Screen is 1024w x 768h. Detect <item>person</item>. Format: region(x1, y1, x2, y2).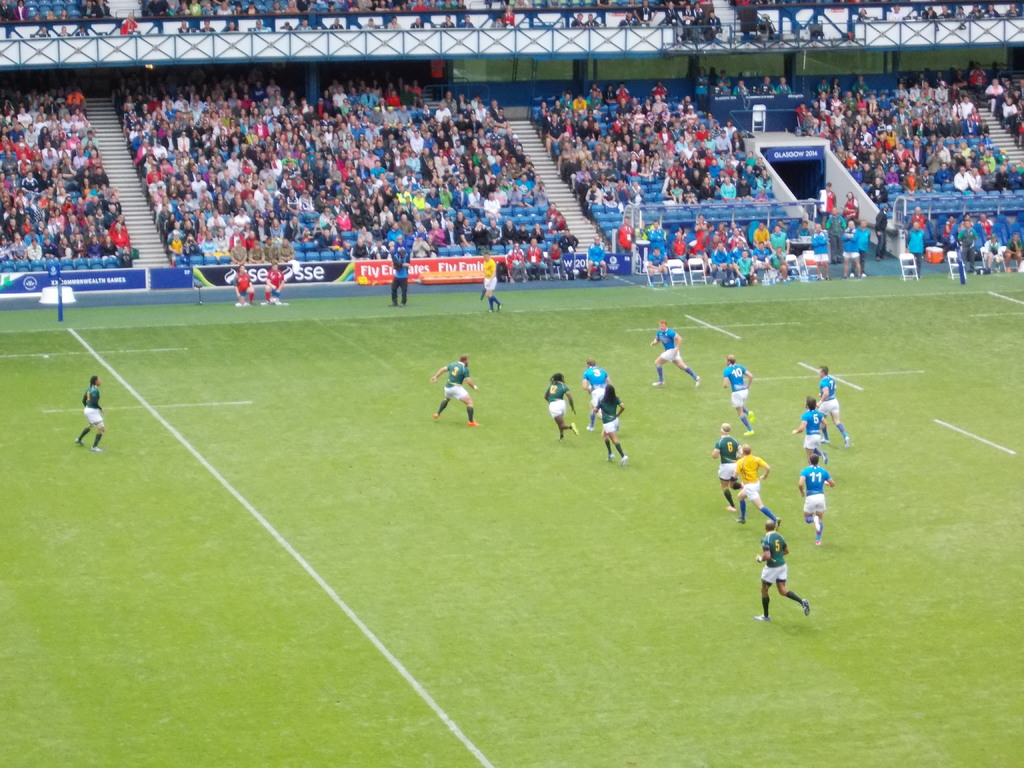
region(797, 452, 830, 552).
